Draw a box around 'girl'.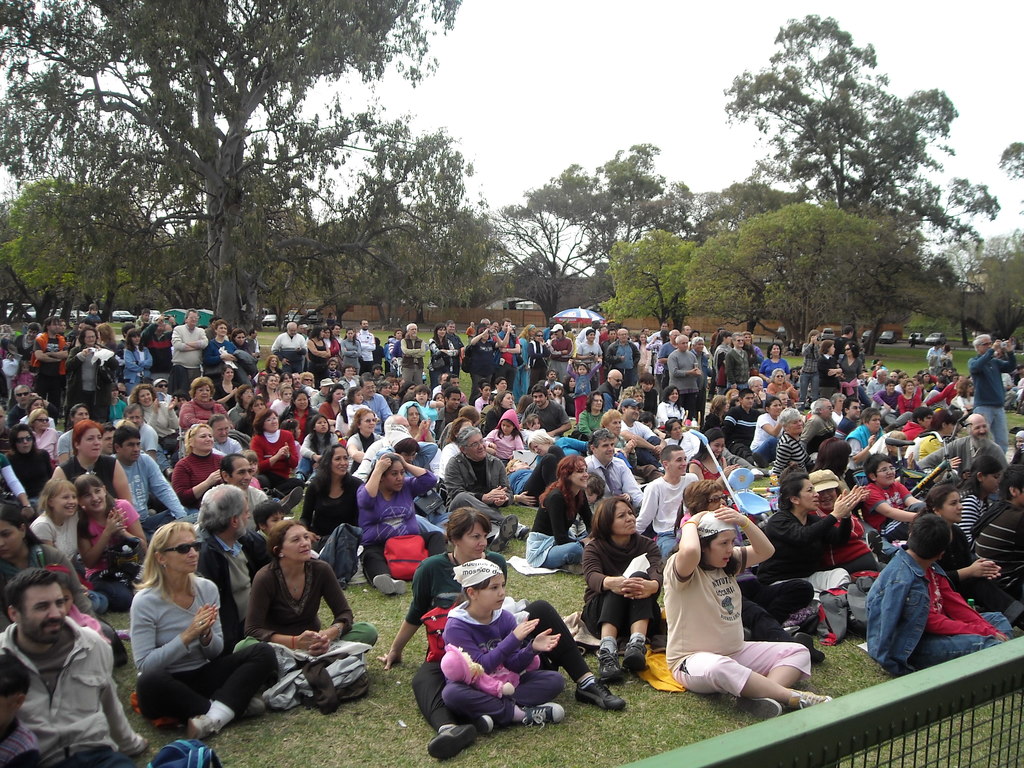
(527,330,550,380).
